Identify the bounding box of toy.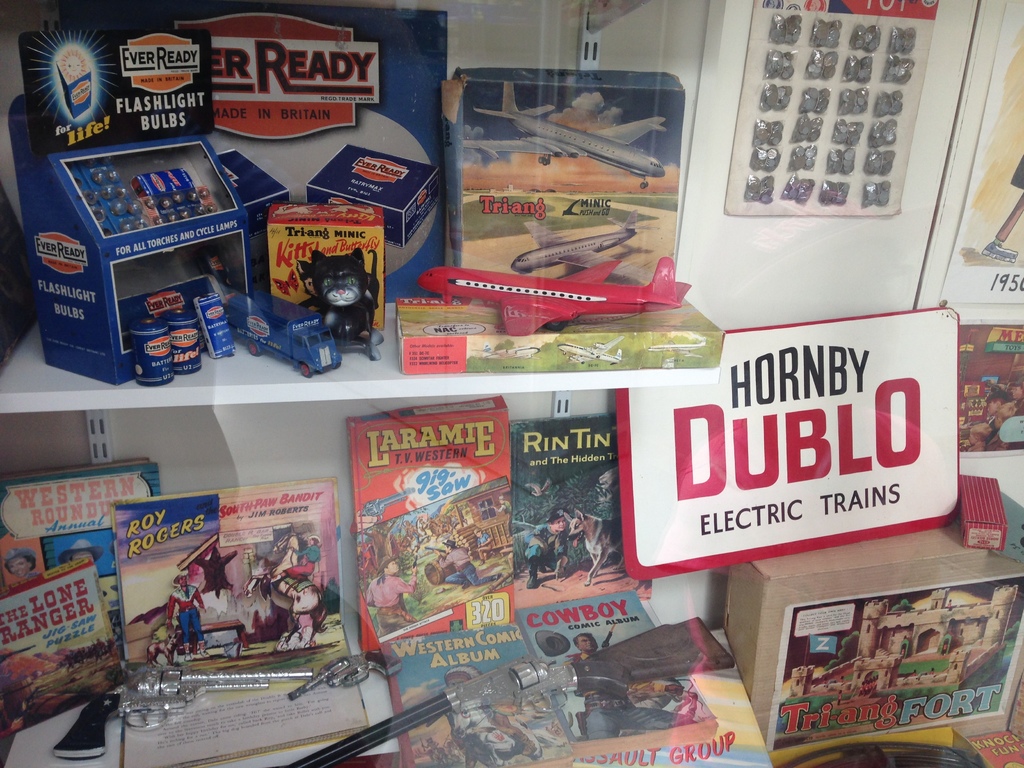
Rect(148, 638, 187, 676).
